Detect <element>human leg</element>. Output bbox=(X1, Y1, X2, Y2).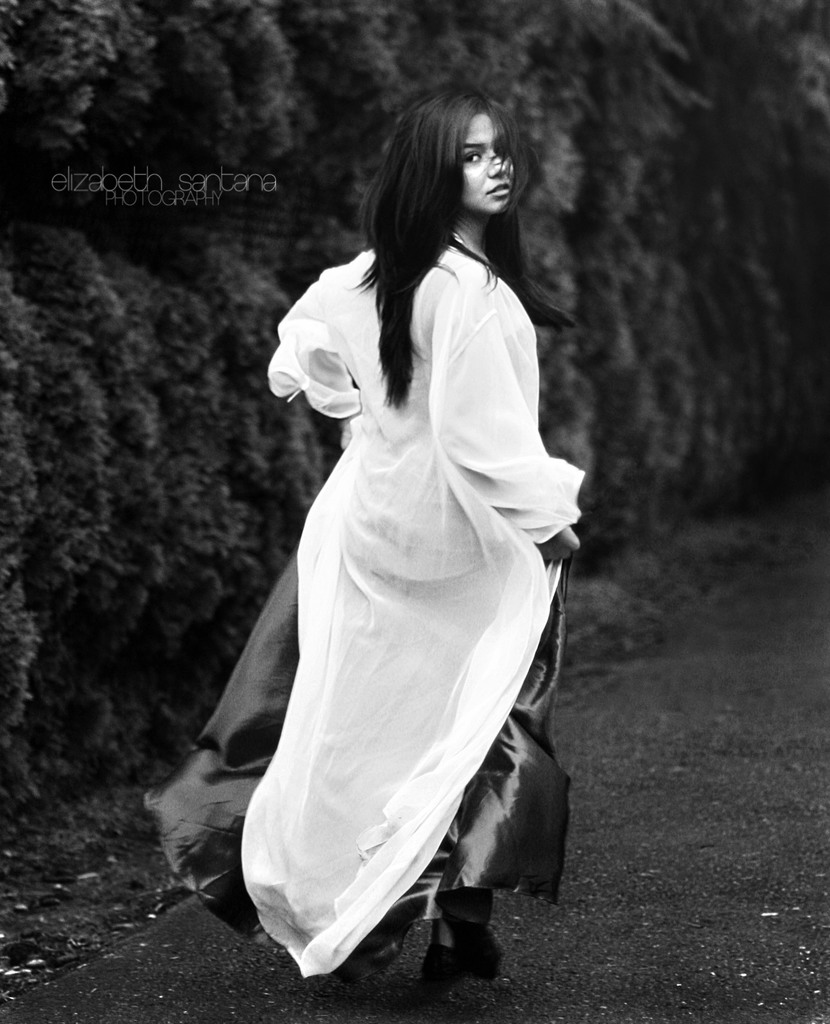
bbox=(439, 573, 549, 991).
